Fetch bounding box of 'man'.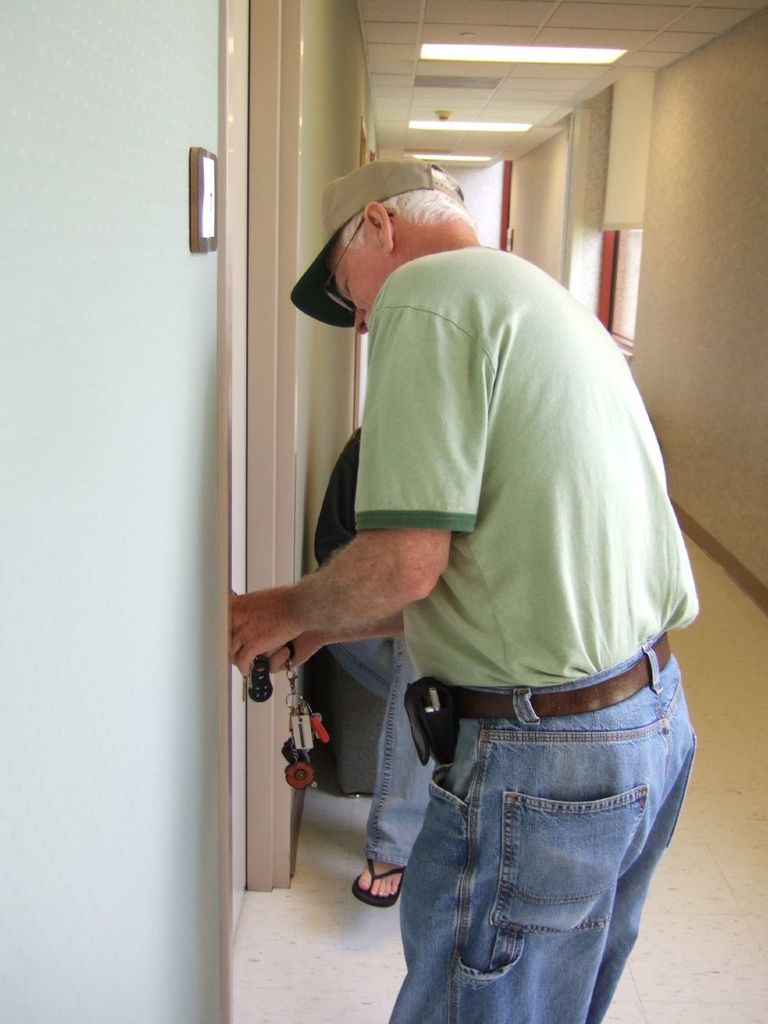
Bbox: 275:131:718:981.
